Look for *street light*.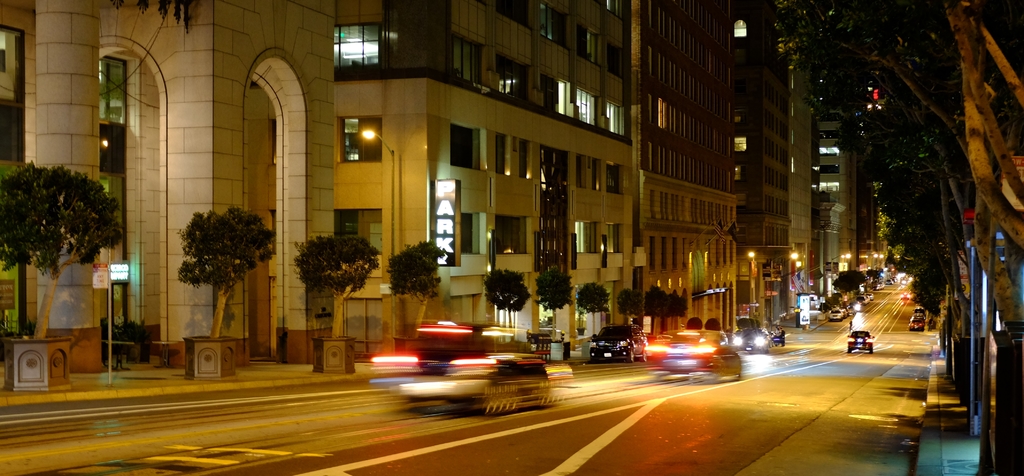
Found: (x1=766, y1=253, x2=799, y2=337).
